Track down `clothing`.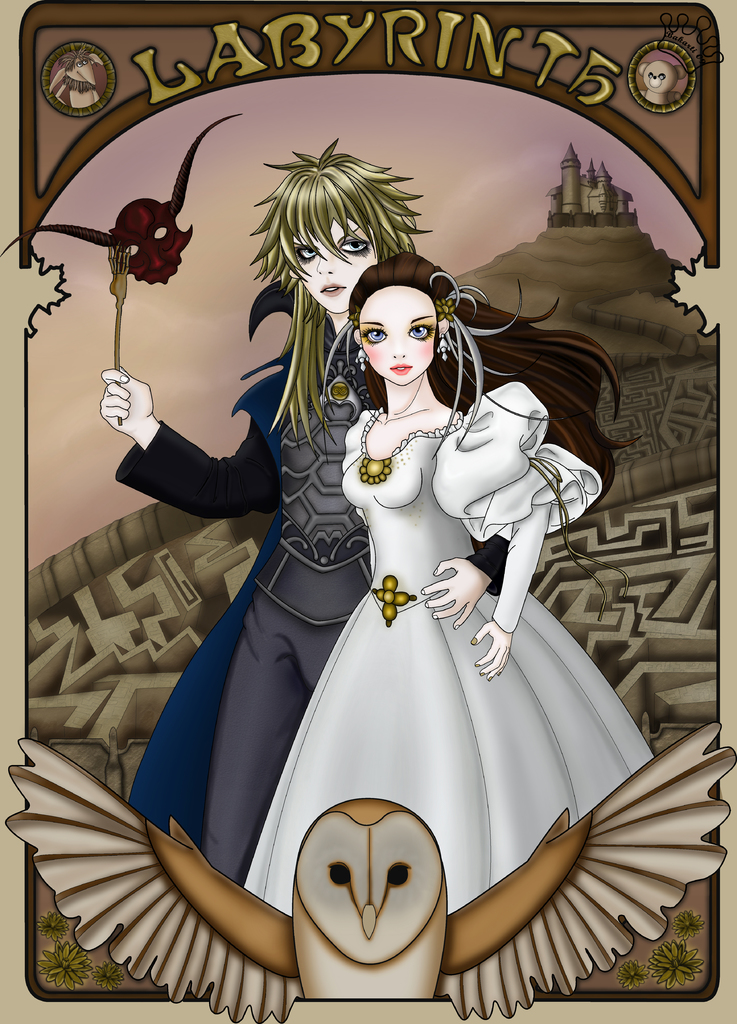
Tracked to x1=242, y1=385, x2=649, y2=918.
